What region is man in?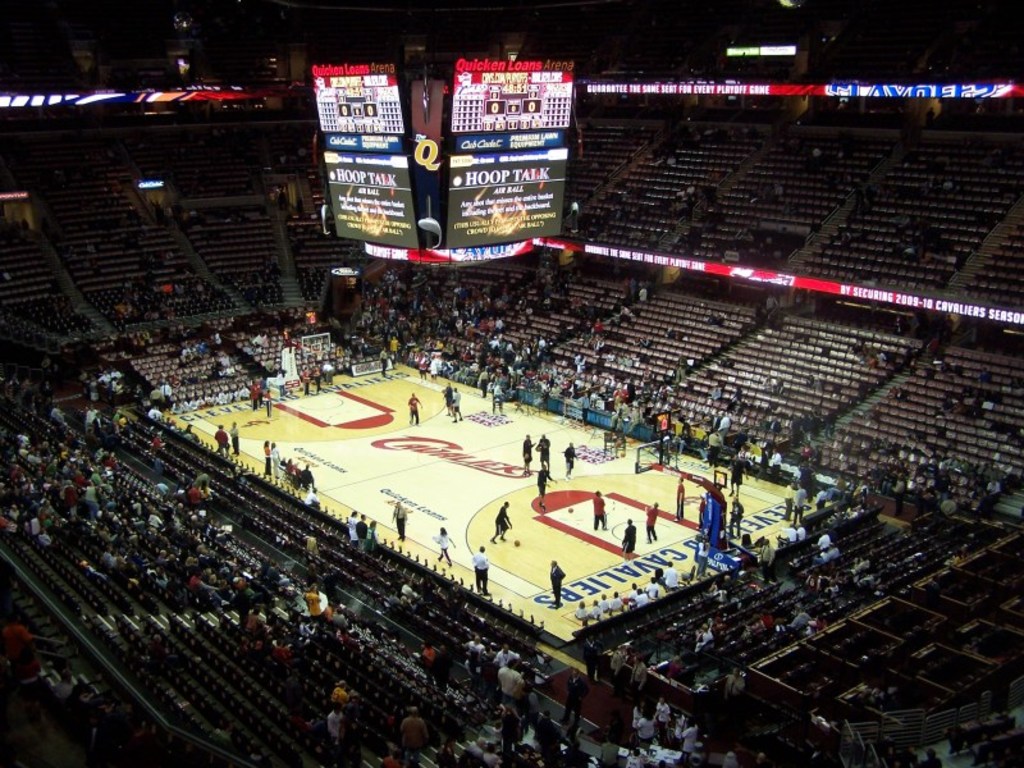
[left=0, top=617, right=46, bottom=694].
